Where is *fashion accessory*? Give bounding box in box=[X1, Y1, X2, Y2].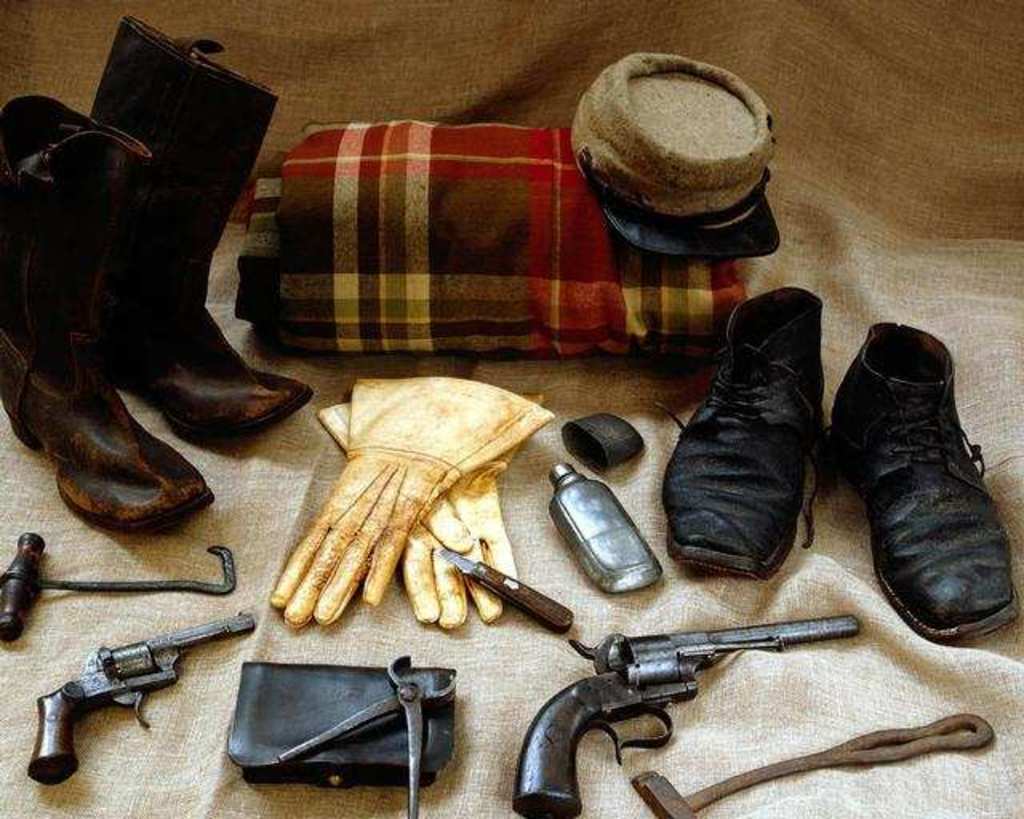
box=[270, 379, 555, 627].
